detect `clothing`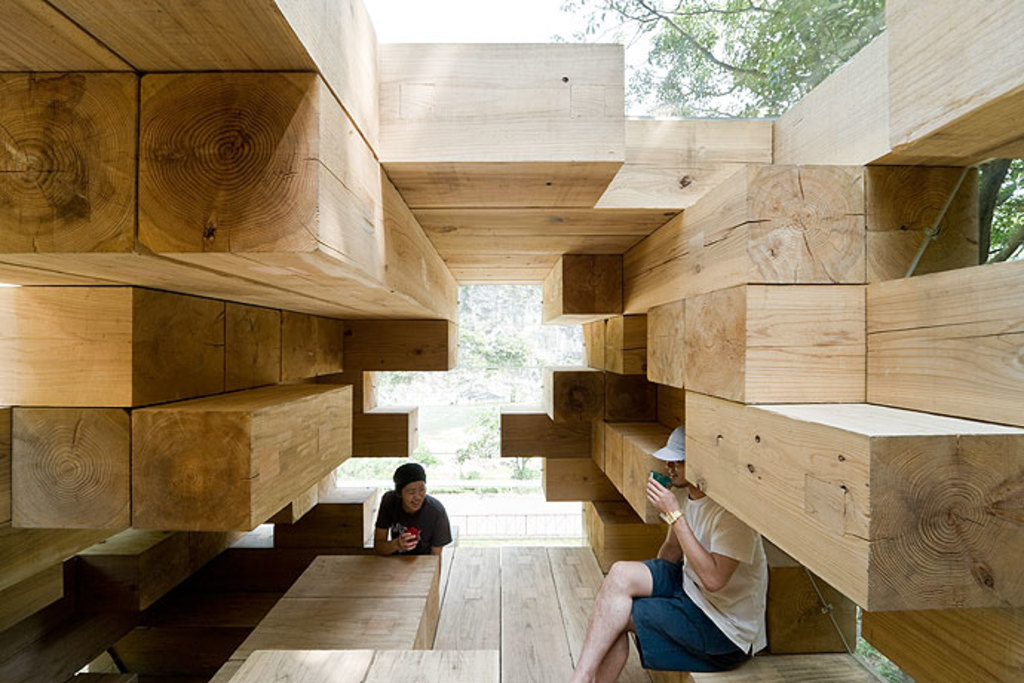
[378,493,456,557]
